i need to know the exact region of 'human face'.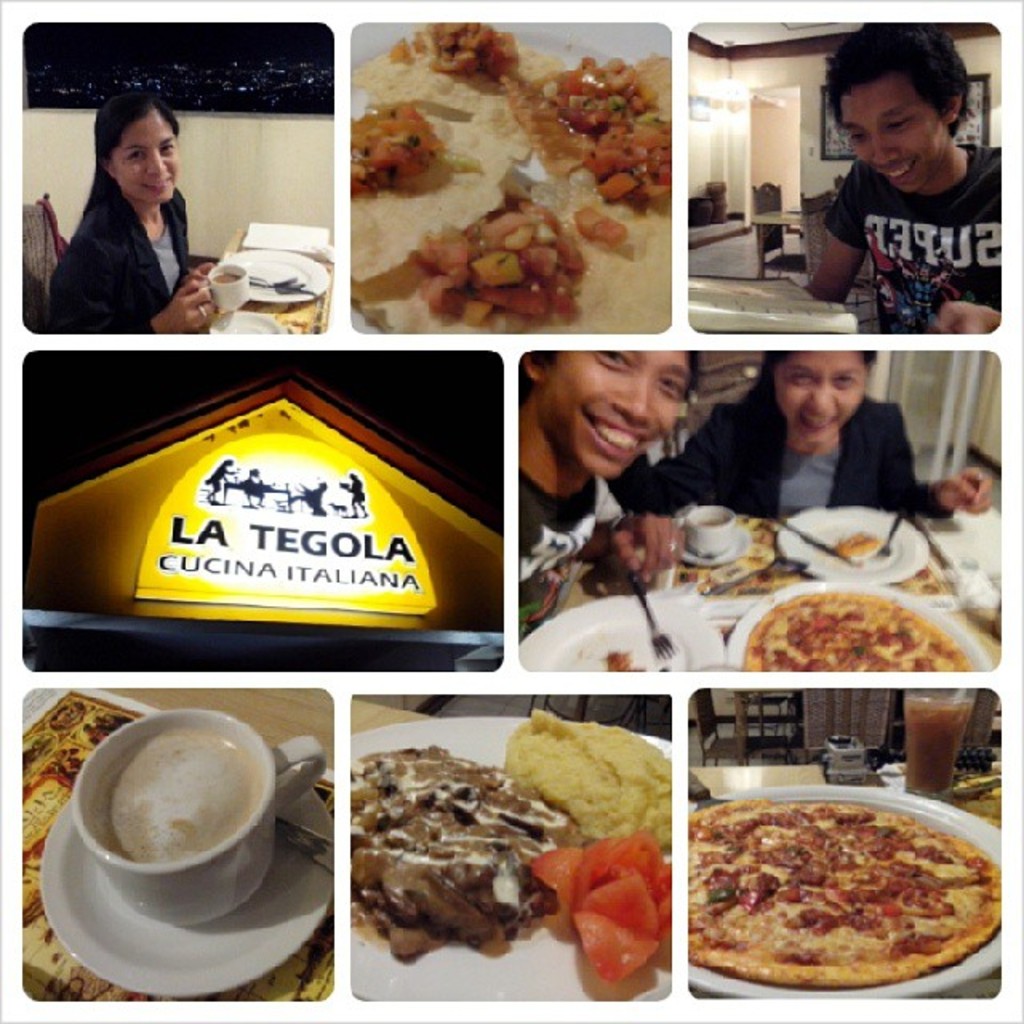
Region: 107,109,174,206.
